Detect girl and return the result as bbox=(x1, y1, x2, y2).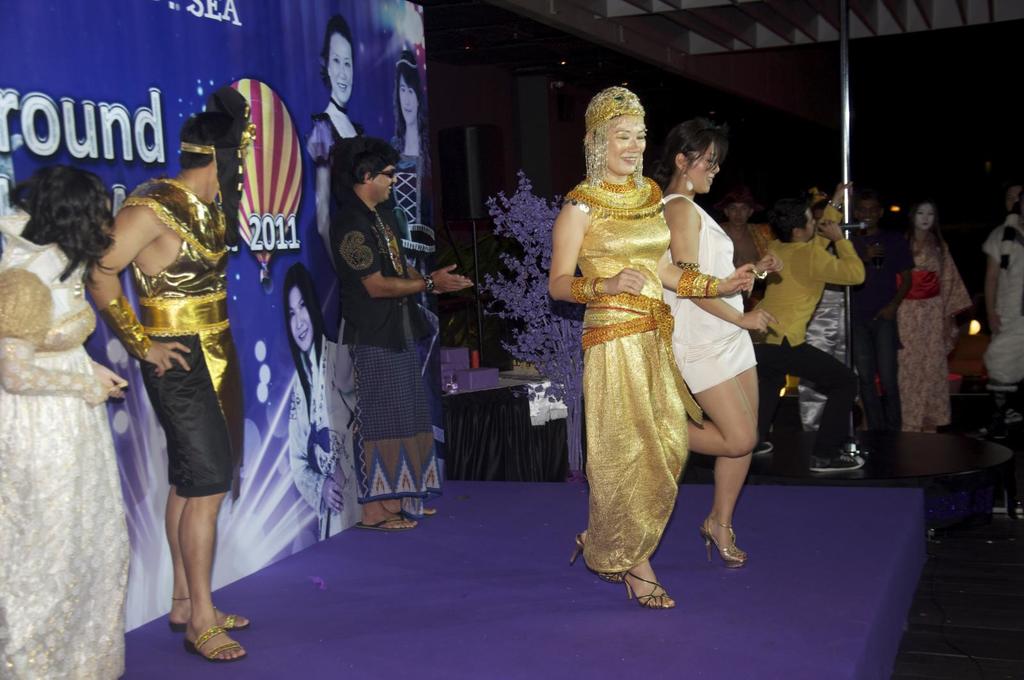
bbox=(669, 113, 781, 571).
